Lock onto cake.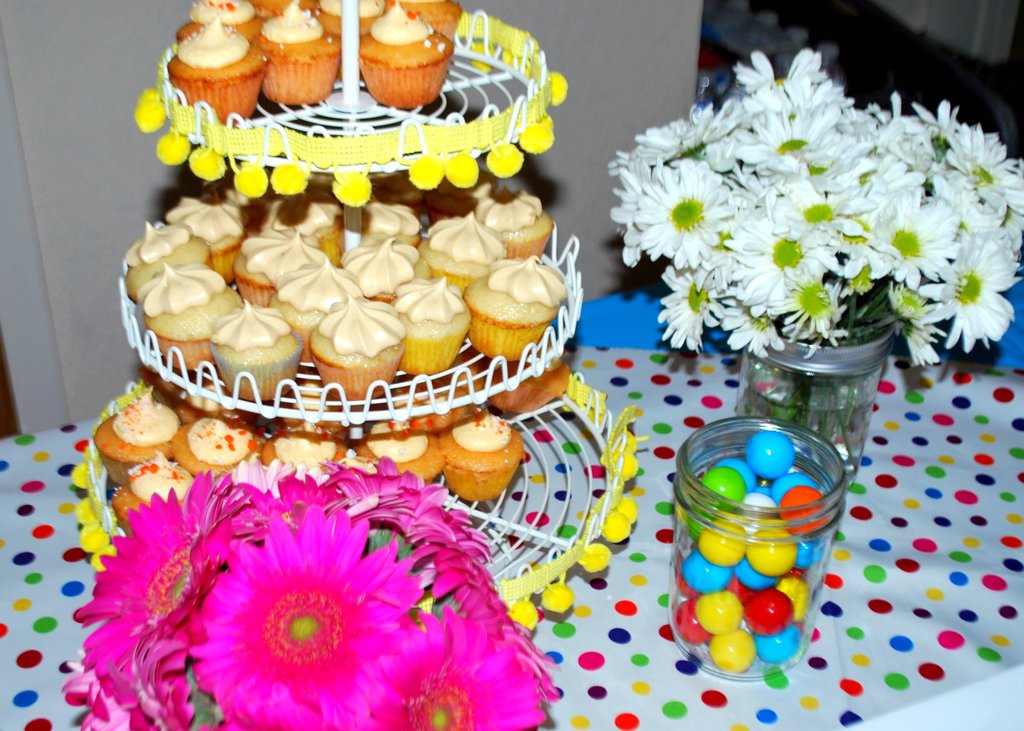
Locked: <region>174, 0, 263, 43</region>.
